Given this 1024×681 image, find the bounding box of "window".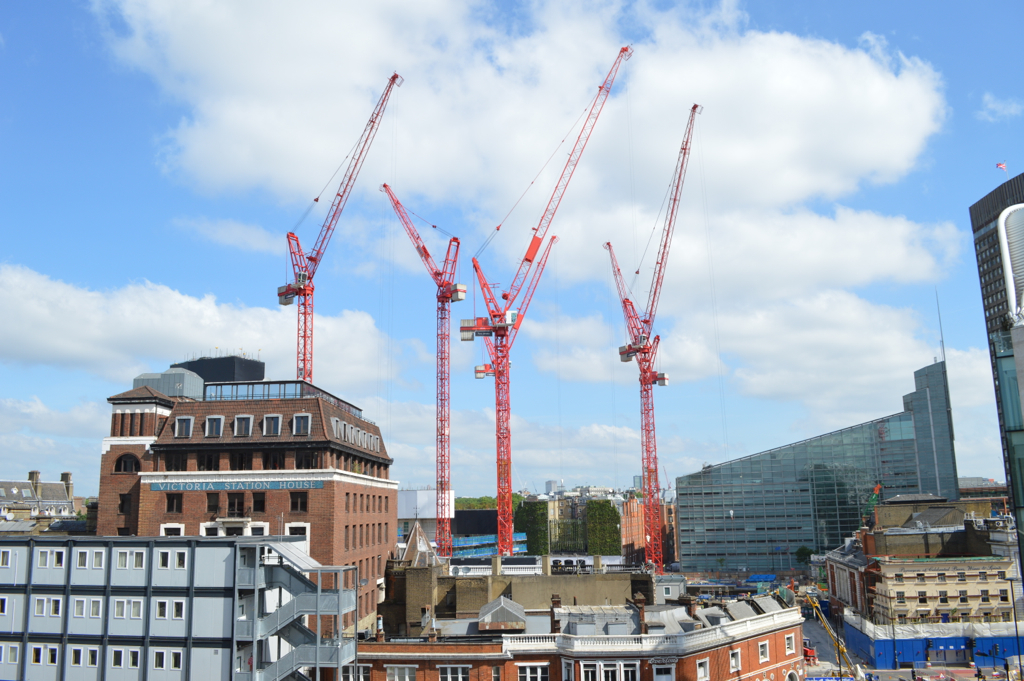
[156, 600, 170, 619].
